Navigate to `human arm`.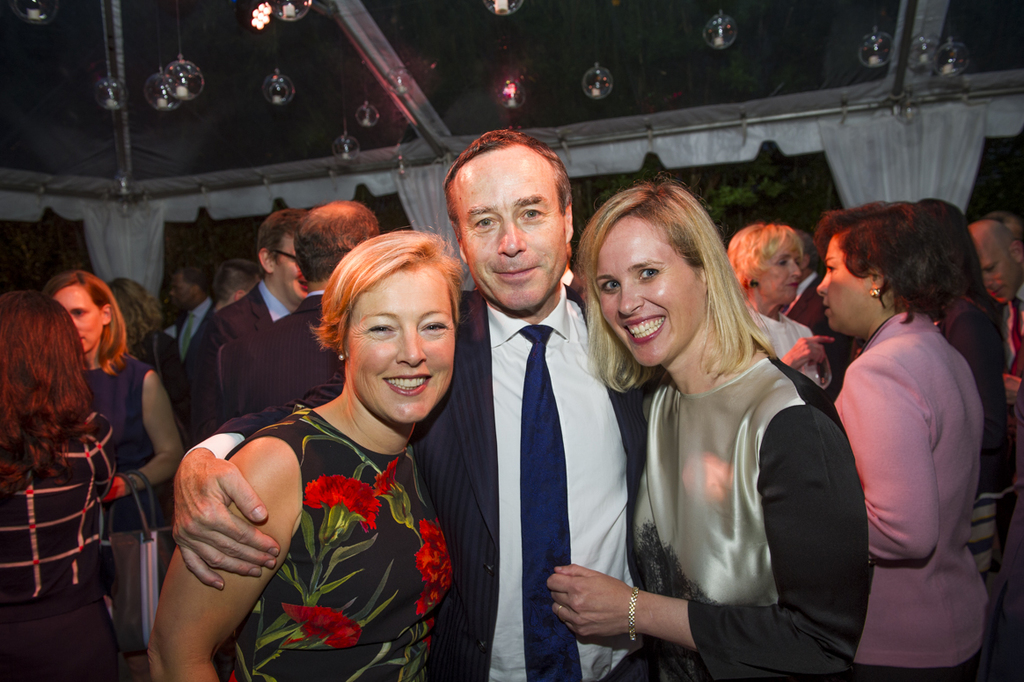
Navigation target: {"x1": 848, "y1": 357, "x2": 947, "y2": 568}.
